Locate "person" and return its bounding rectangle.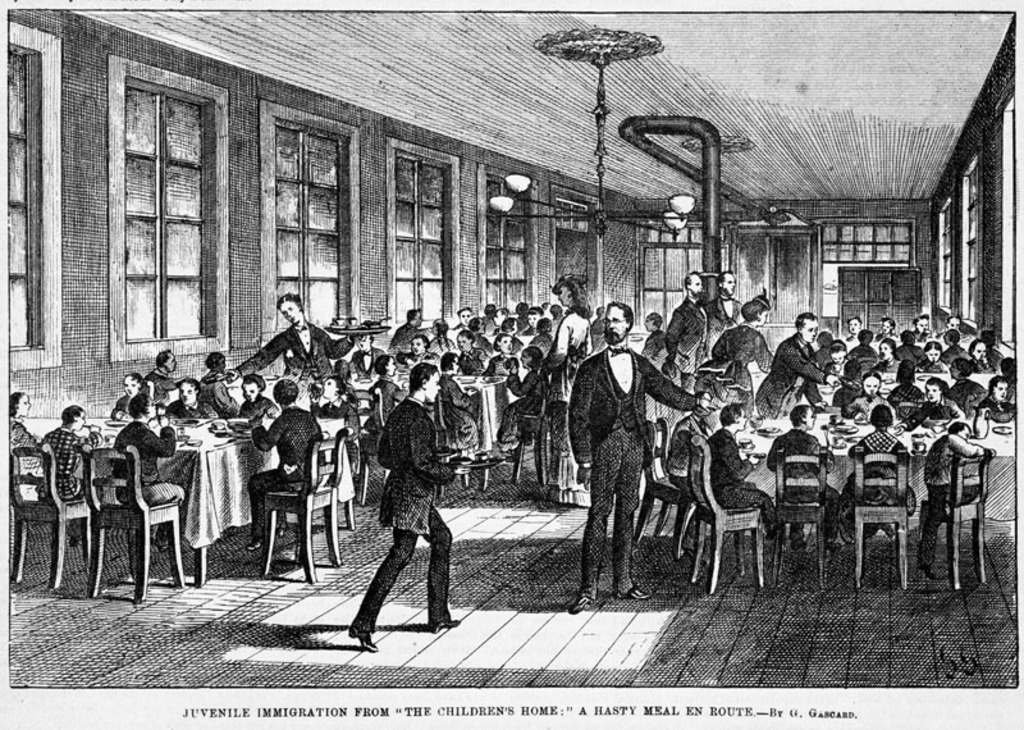
{"x1": 238, "y1": 374, "x2": 282, "y2": 421}.
